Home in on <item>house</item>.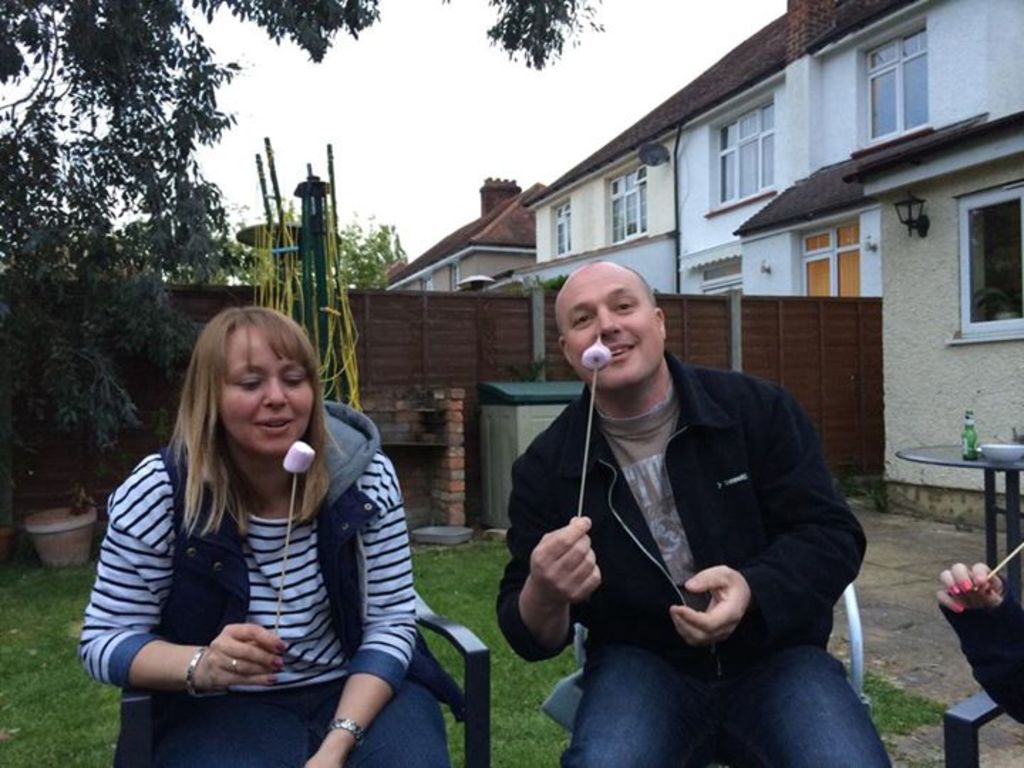
Homed in at rect(542, 11, 781, 311).
